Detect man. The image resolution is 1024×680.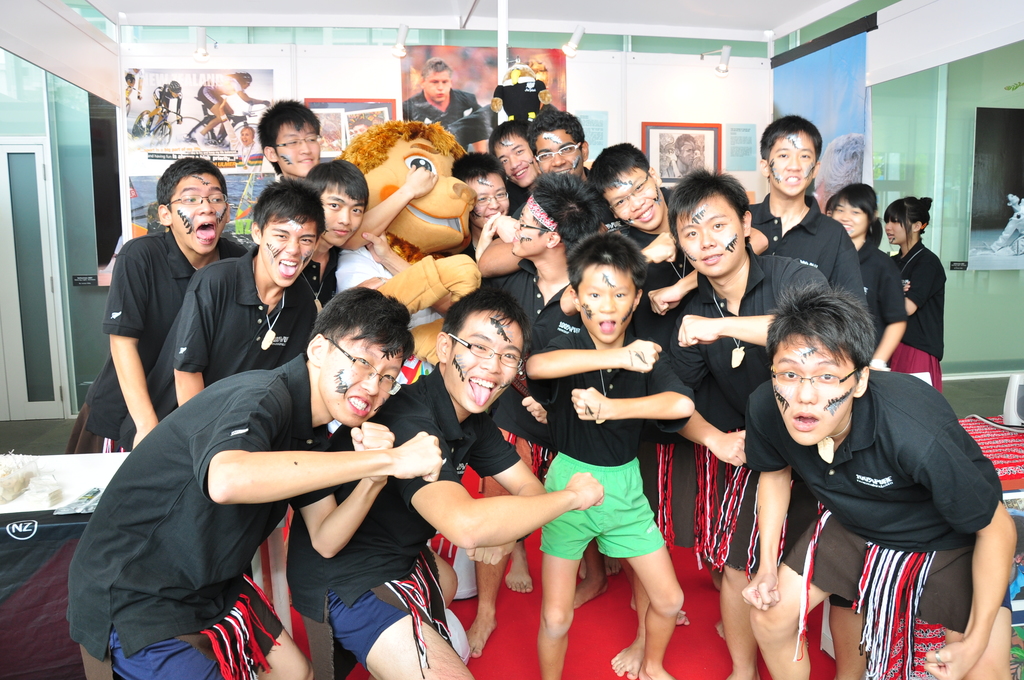
bbox(524, 101, 593, 176).
